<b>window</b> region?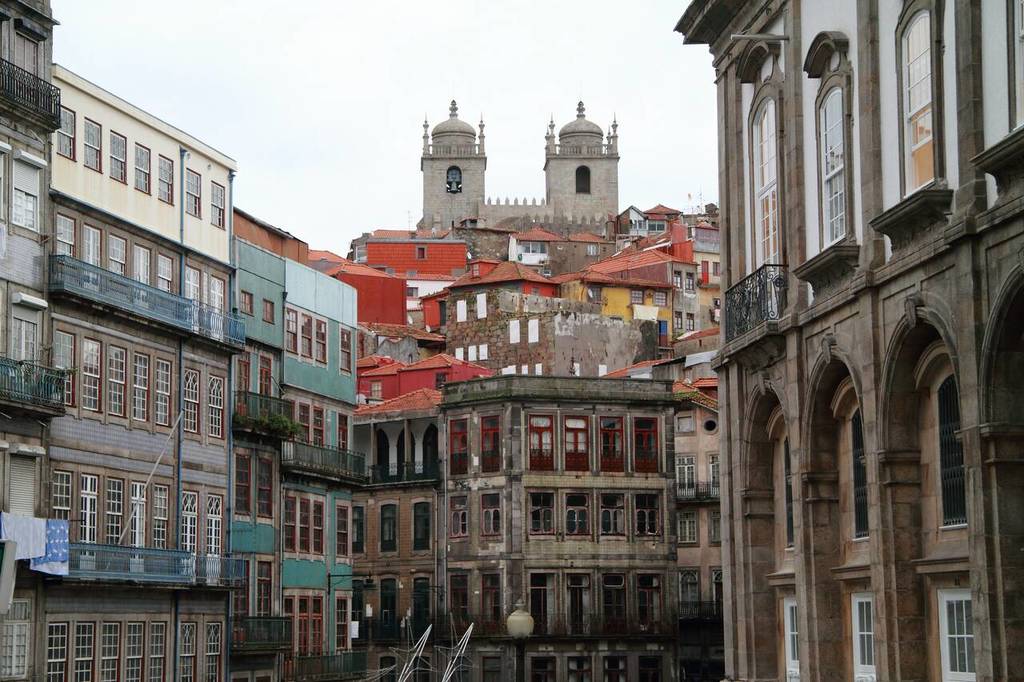
Rect(258, 560, 272, 582)
